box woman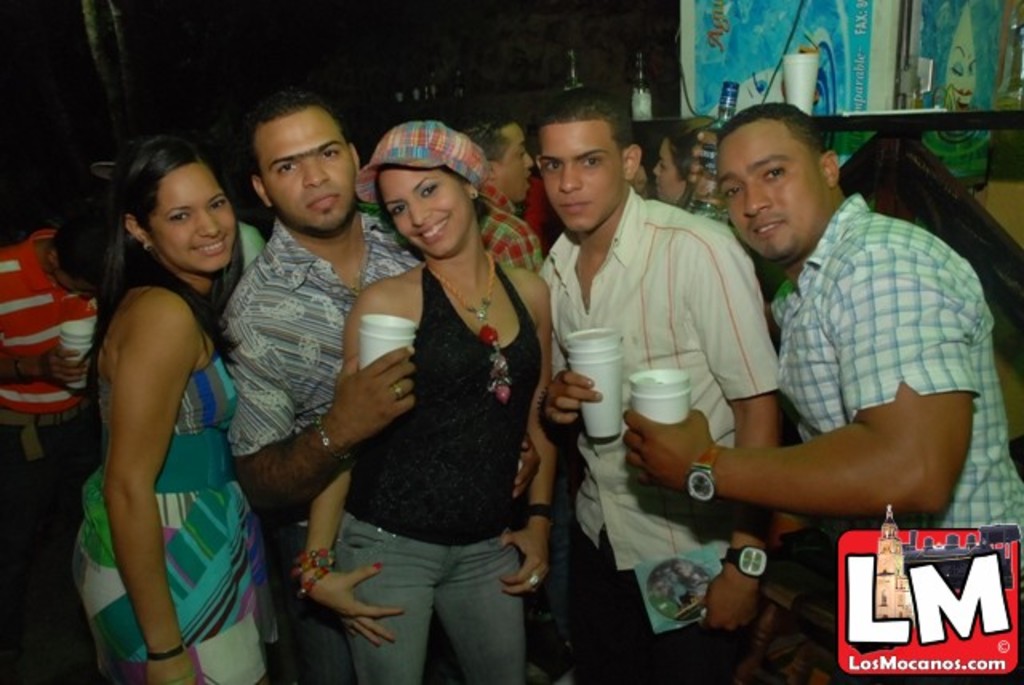
<region>654, 126, 717, 219</region>
